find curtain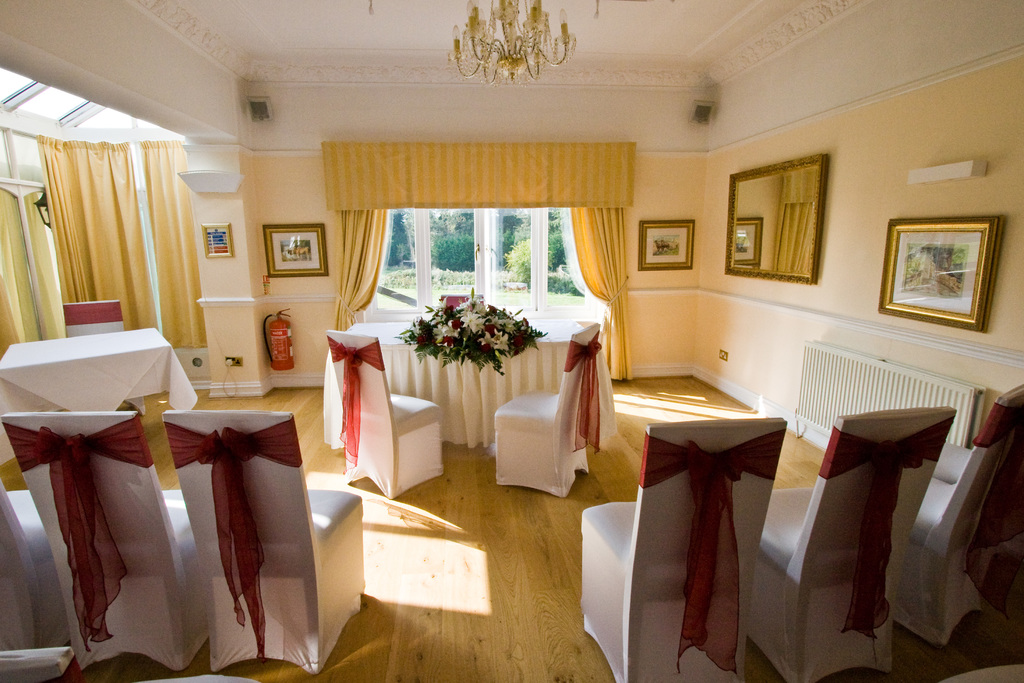
28 131 156 336
